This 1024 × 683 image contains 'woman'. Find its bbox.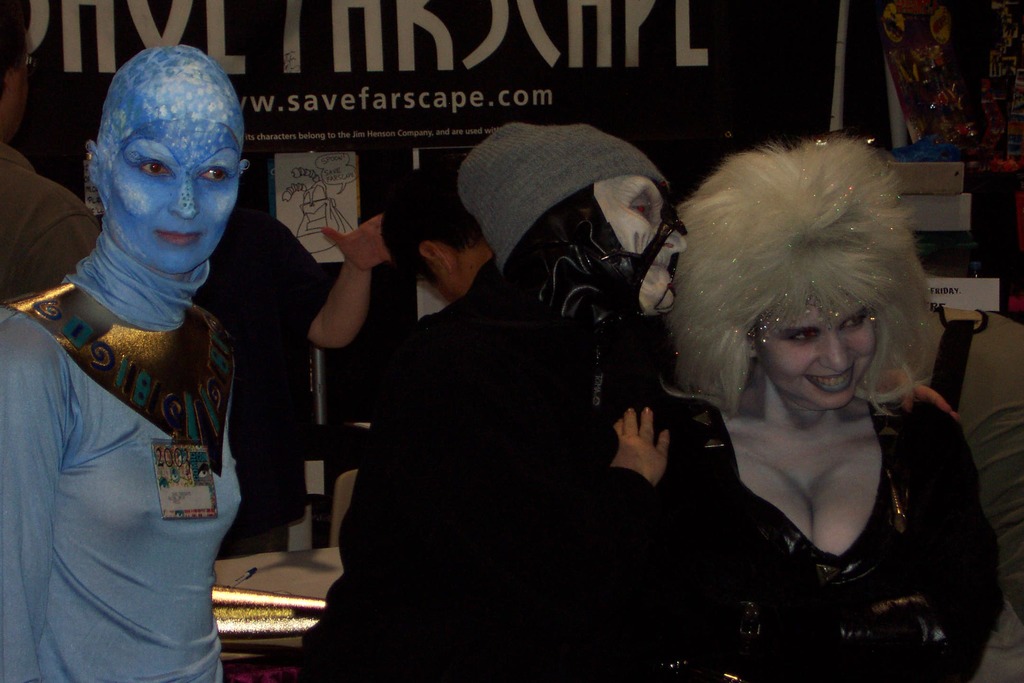
left=0, top=47, right=257, bottom=682.
